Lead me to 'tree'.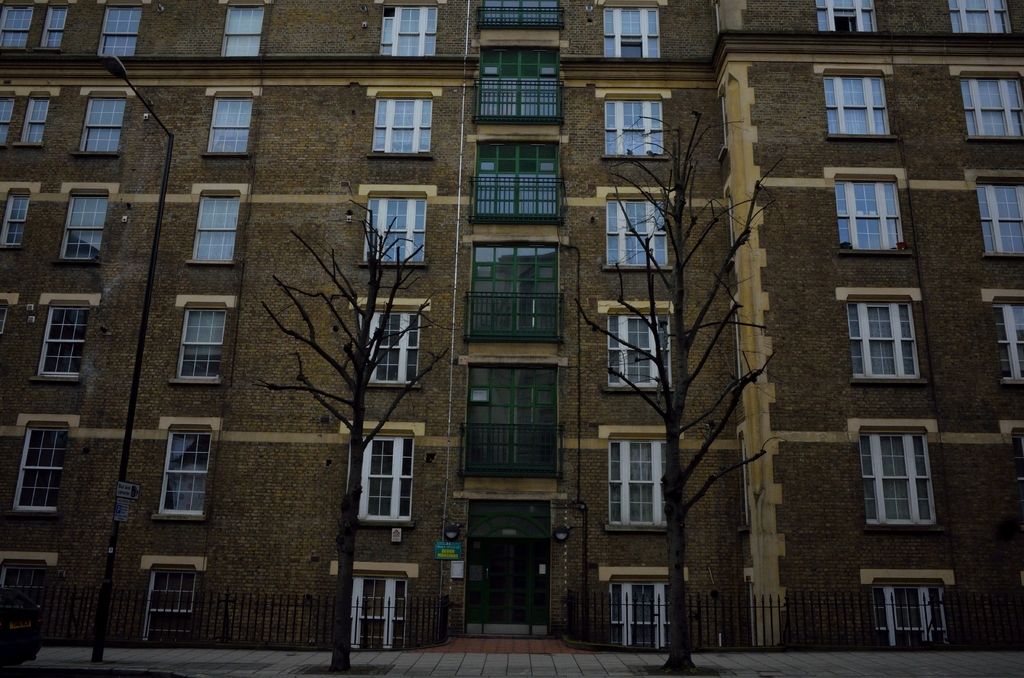
Lead to {"left": 579, "top": 118, "right": 778, "bottom": 673}.
